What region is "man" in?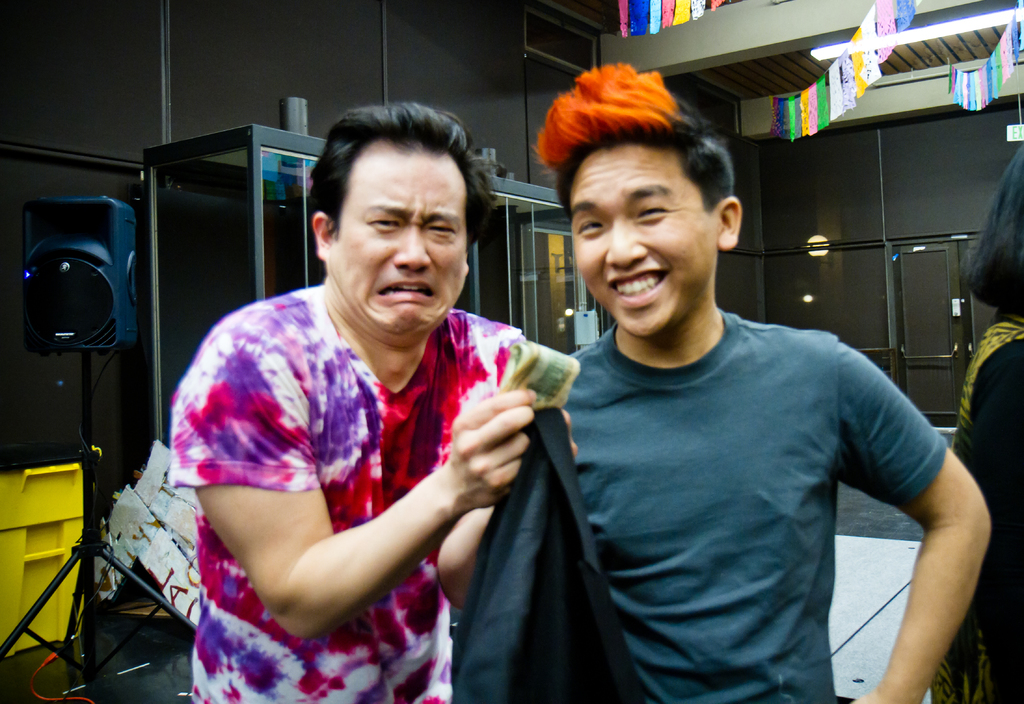
box(168, 96, 532, 703).
